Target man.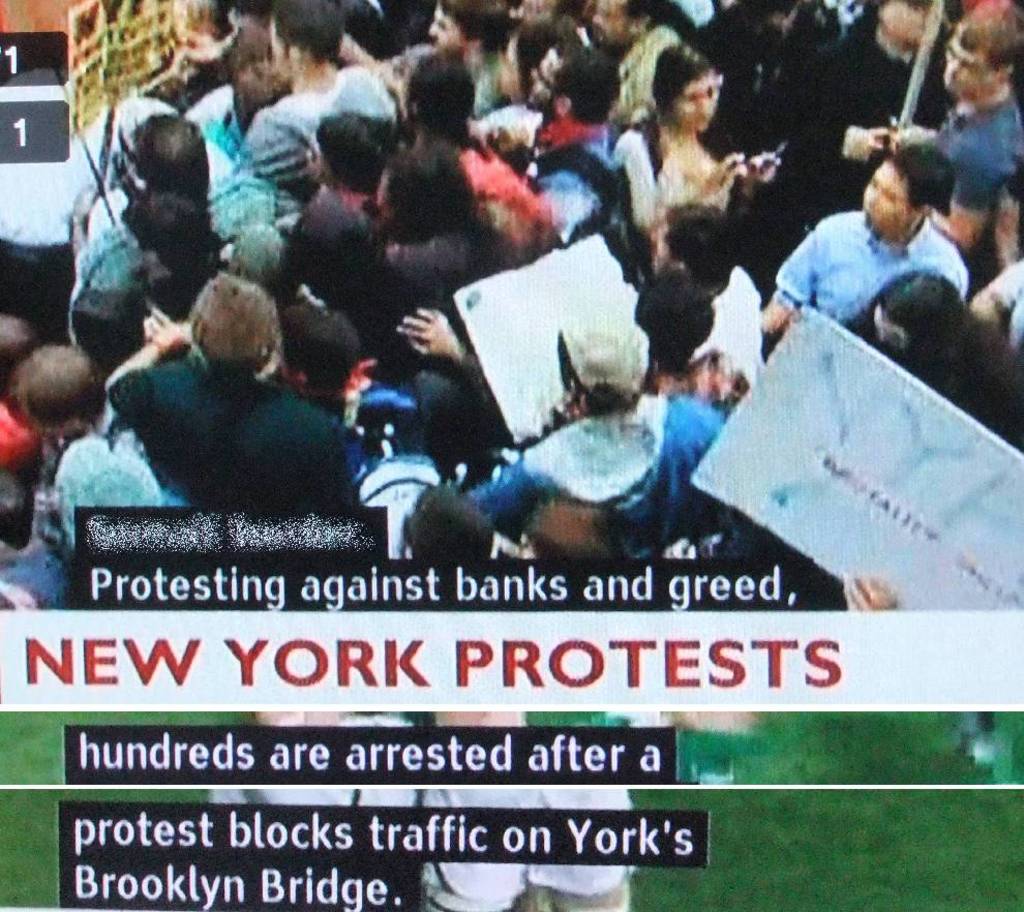
Target region: detection(590, 0, 686, 126).
